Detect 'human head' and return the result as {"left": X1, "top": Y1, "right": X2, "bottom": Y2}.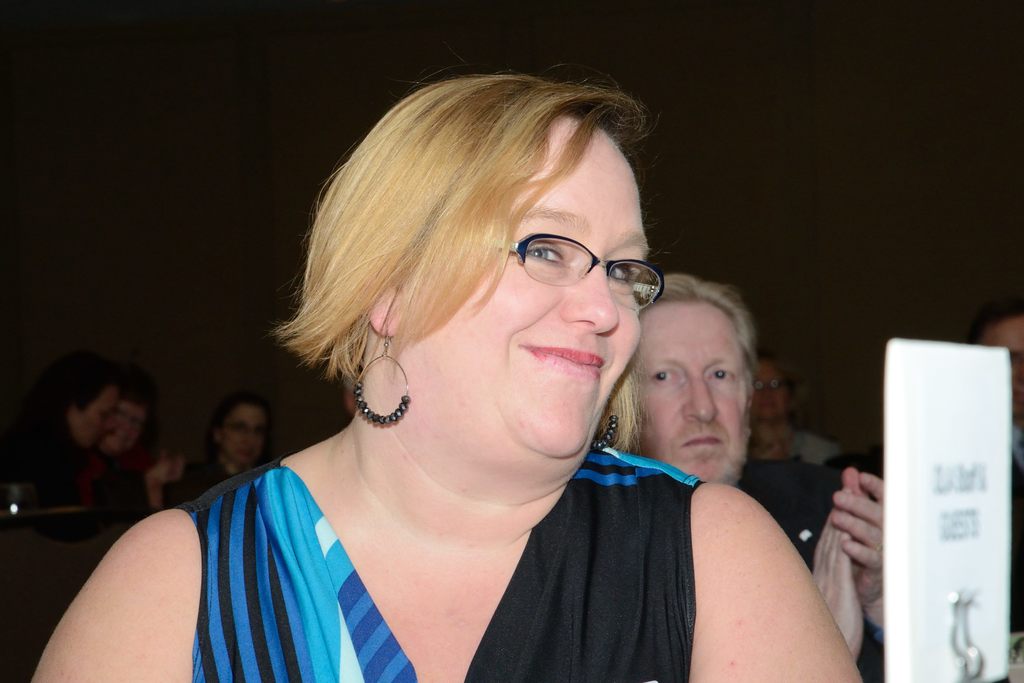
{"left": 293, "top": 72, "right": 673, "bottom": 470}.
